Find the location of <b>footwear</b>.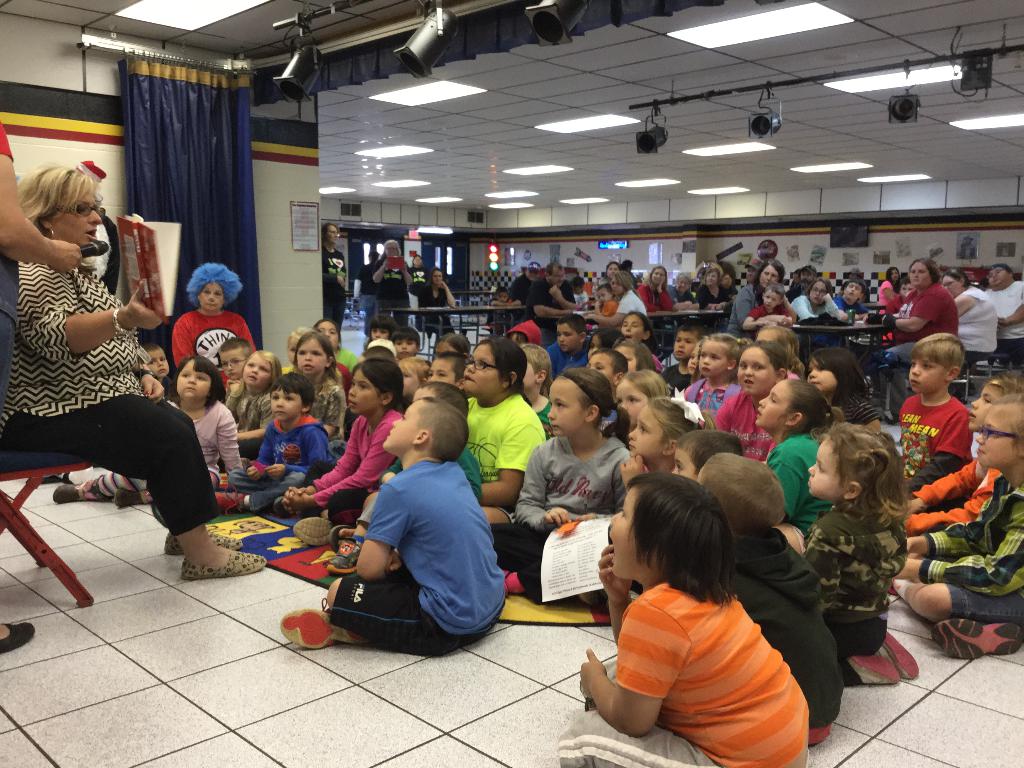
Location: bbox(0, 621, 40, 656).
